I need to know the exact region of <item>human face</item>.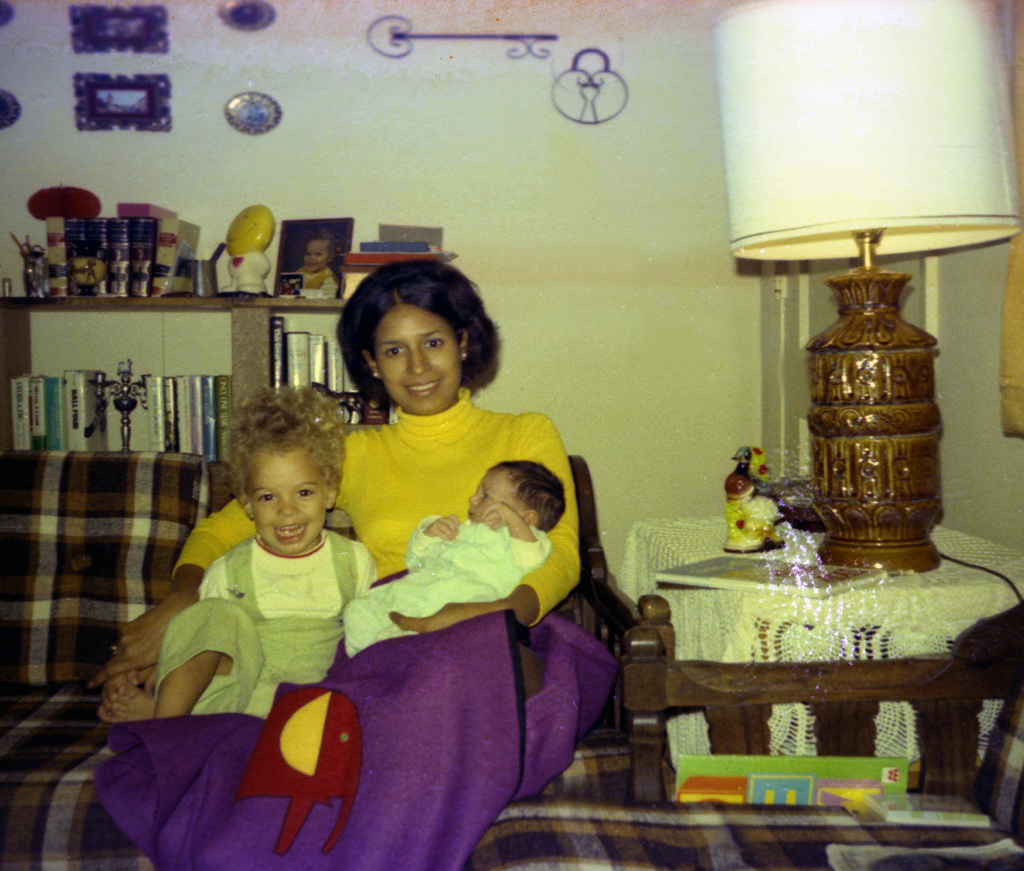
Region: [left=301, top=241, right=329, bottom=272].
